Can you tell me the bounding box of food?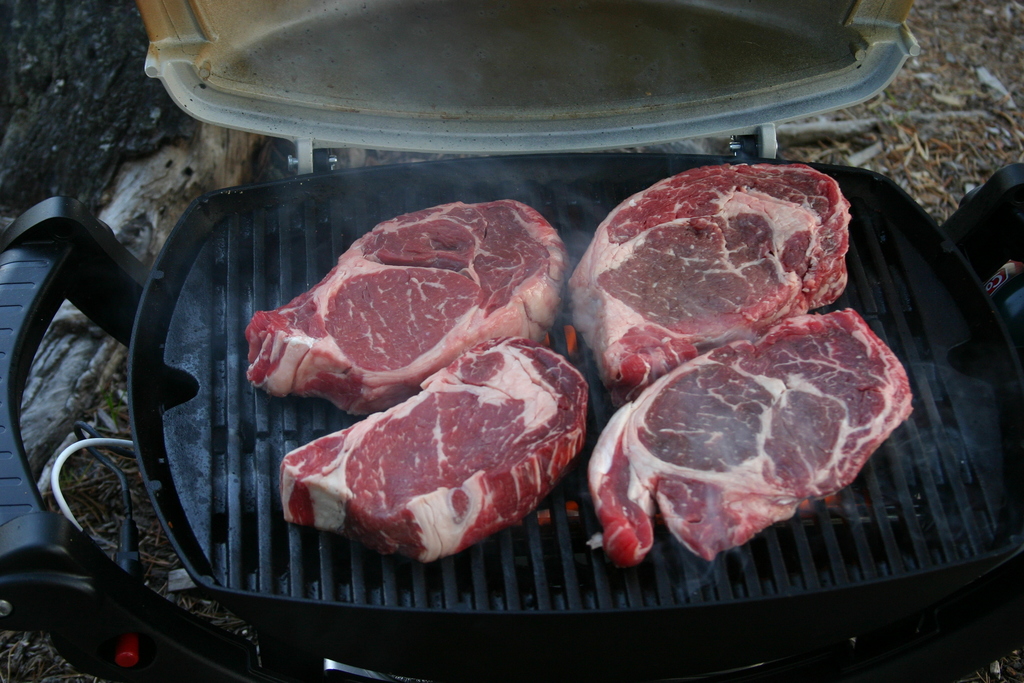
select_region(568, 165, 850, 404).
